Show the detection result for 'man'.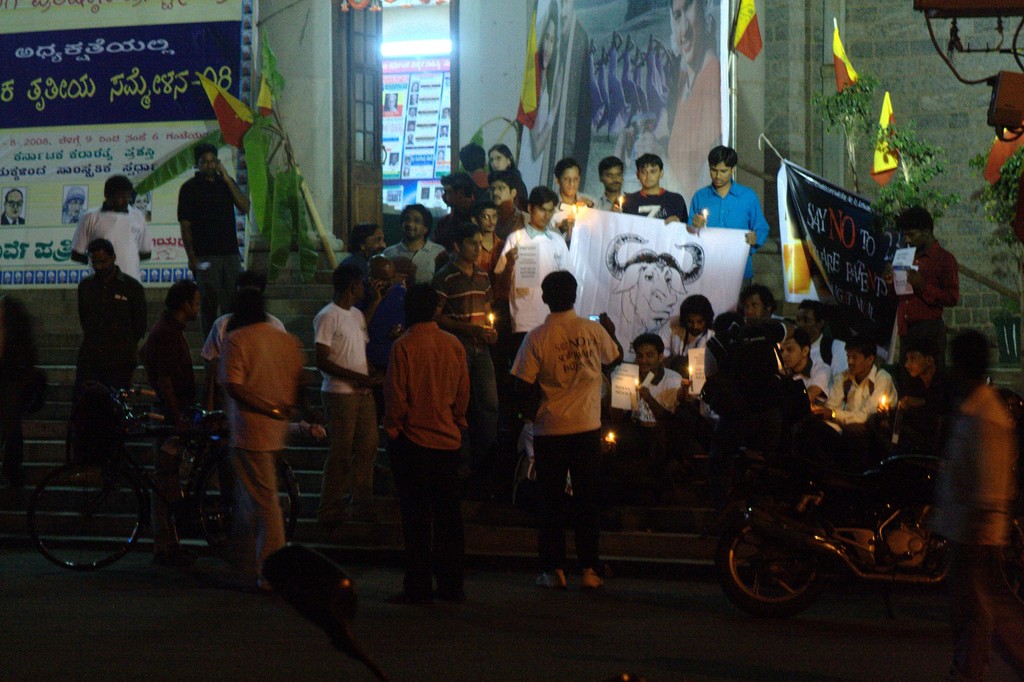
73/238/145/452.
